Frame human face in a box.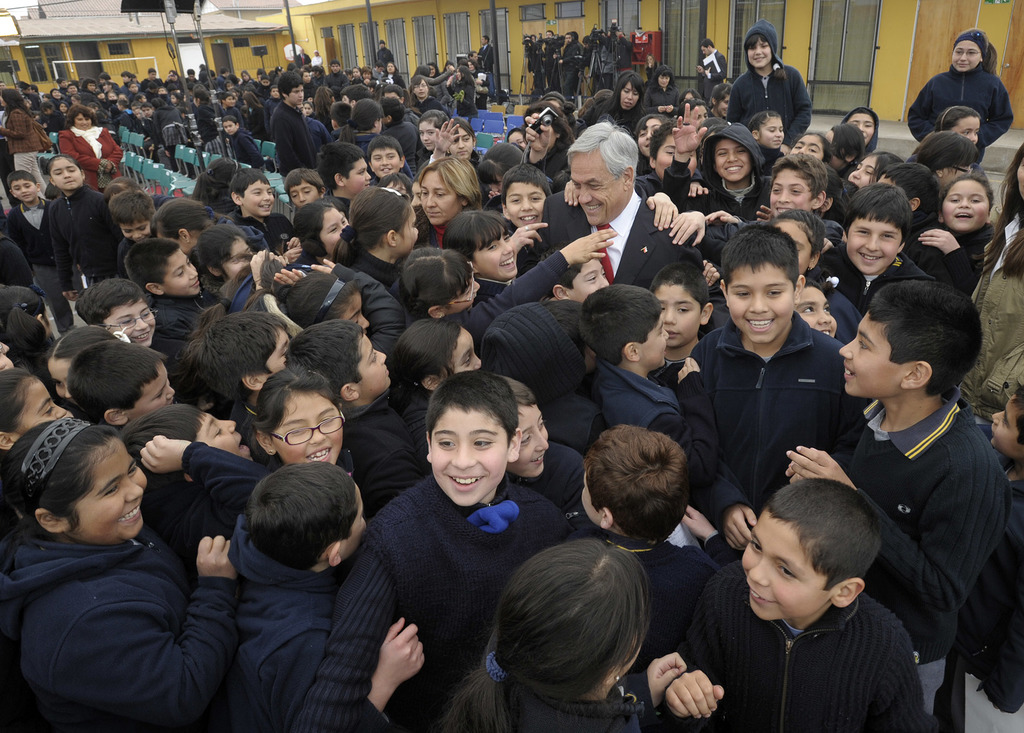
bbox=[642, 314, 667, 369].
